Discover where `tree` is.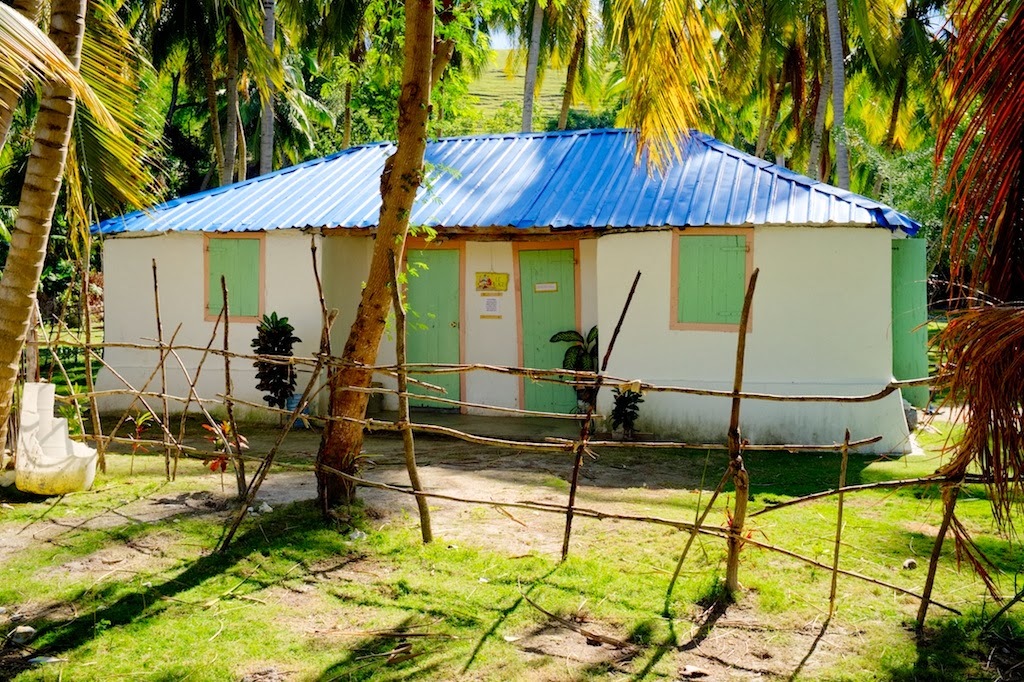
Discovered at <box>0,0,180,471</box>.
